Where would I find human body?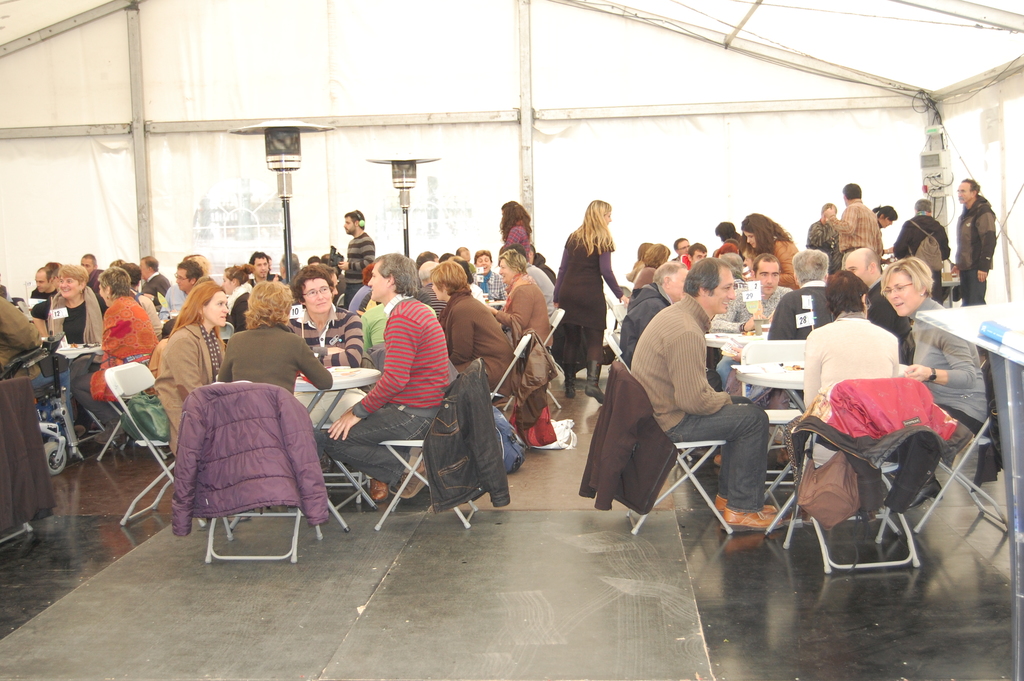
At 951,180,996,304.
